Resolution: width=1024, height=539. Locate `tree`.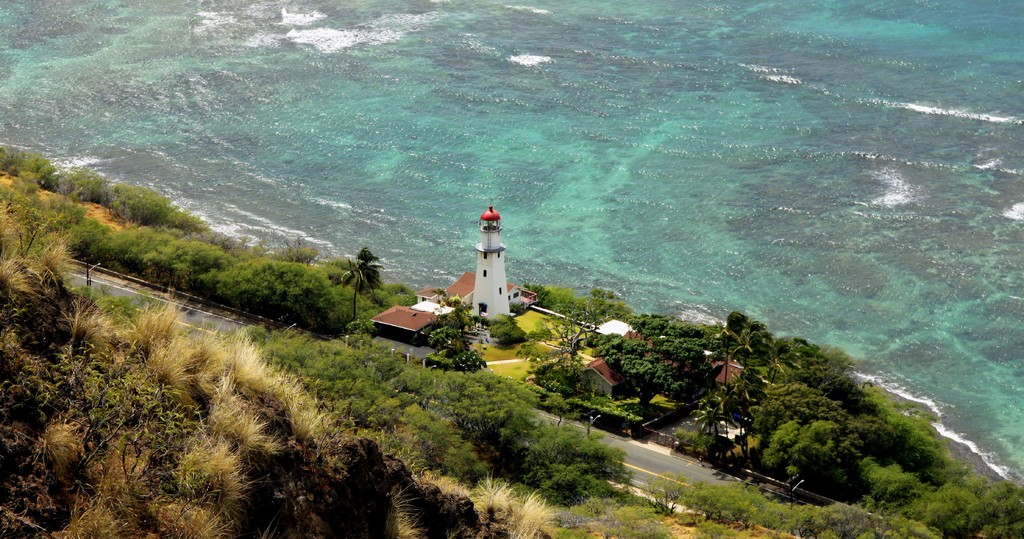
detection(761, 409, 870, 497).
